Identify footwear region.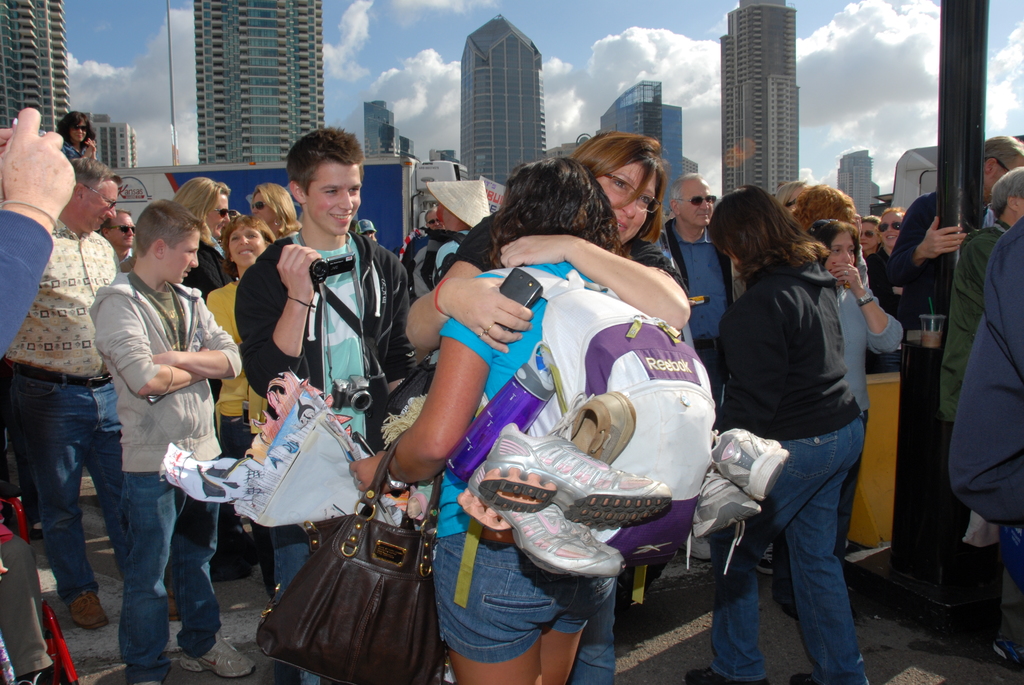
Region: 684, 665, 772, 684.
